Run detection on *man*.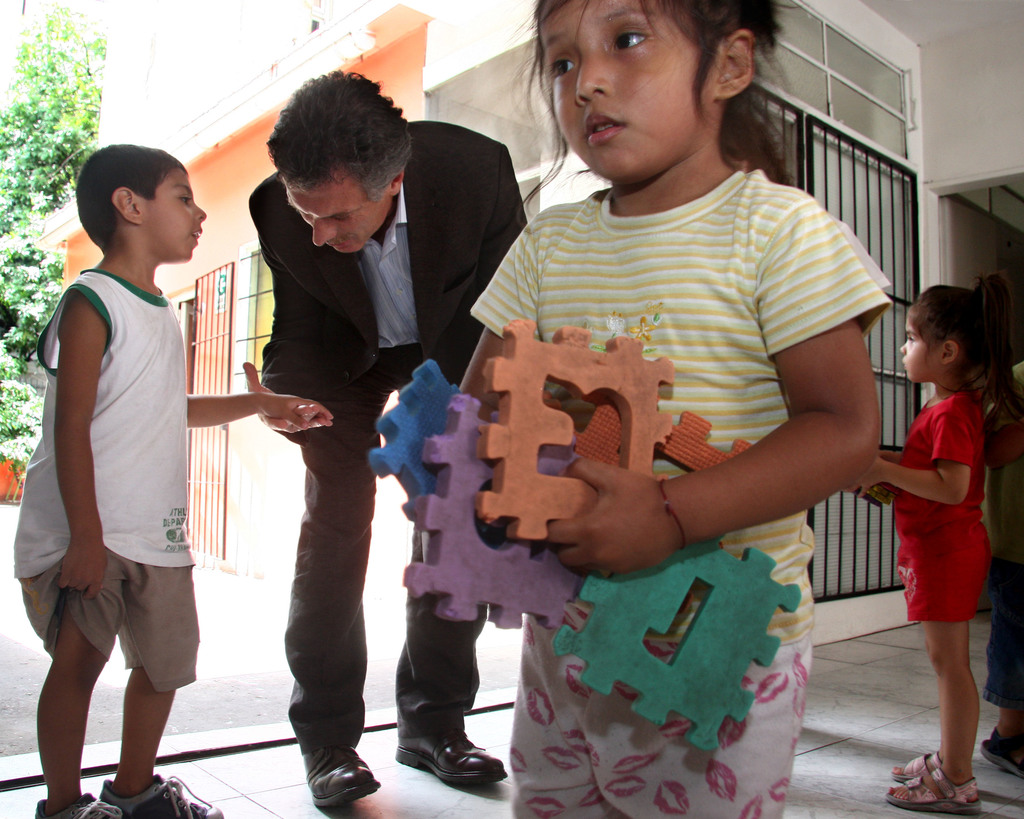
Result: crop(210, 90, 490, 743).
